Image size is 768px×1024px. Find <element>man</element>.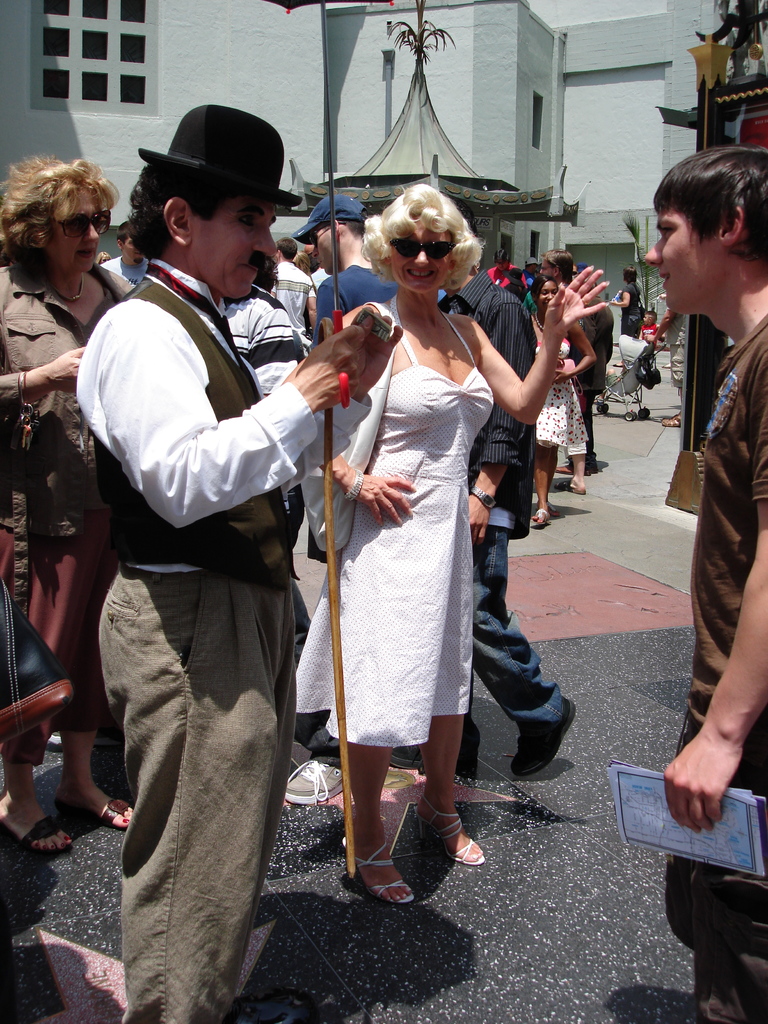
rect(69, 113, 358, 986).
